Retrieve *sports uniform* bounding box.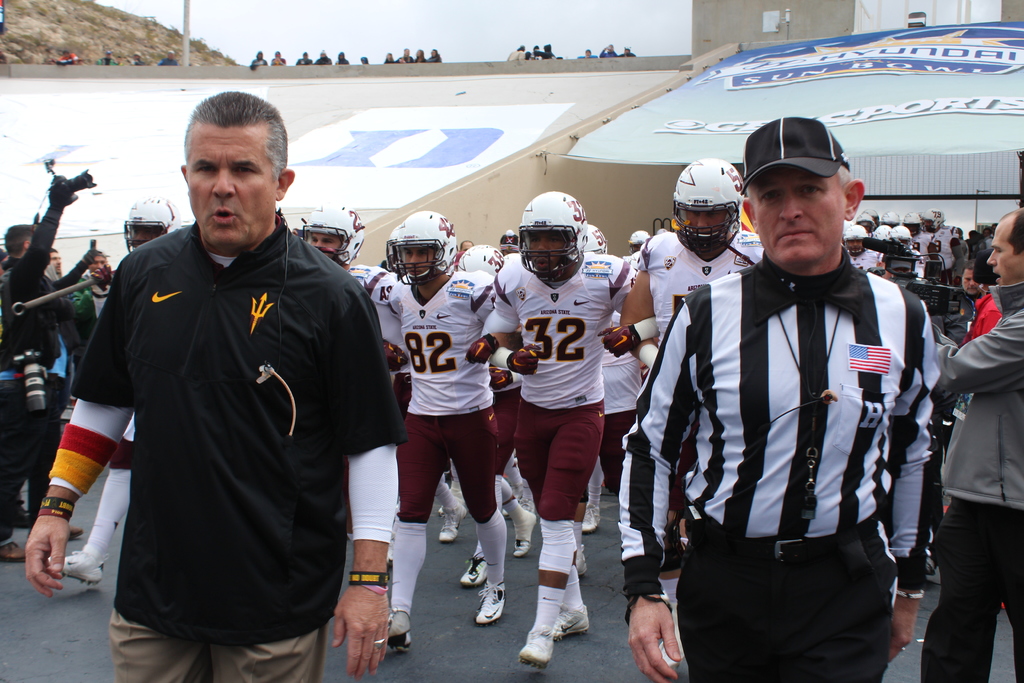
Bounding box: (619, 118, 939, 682).
